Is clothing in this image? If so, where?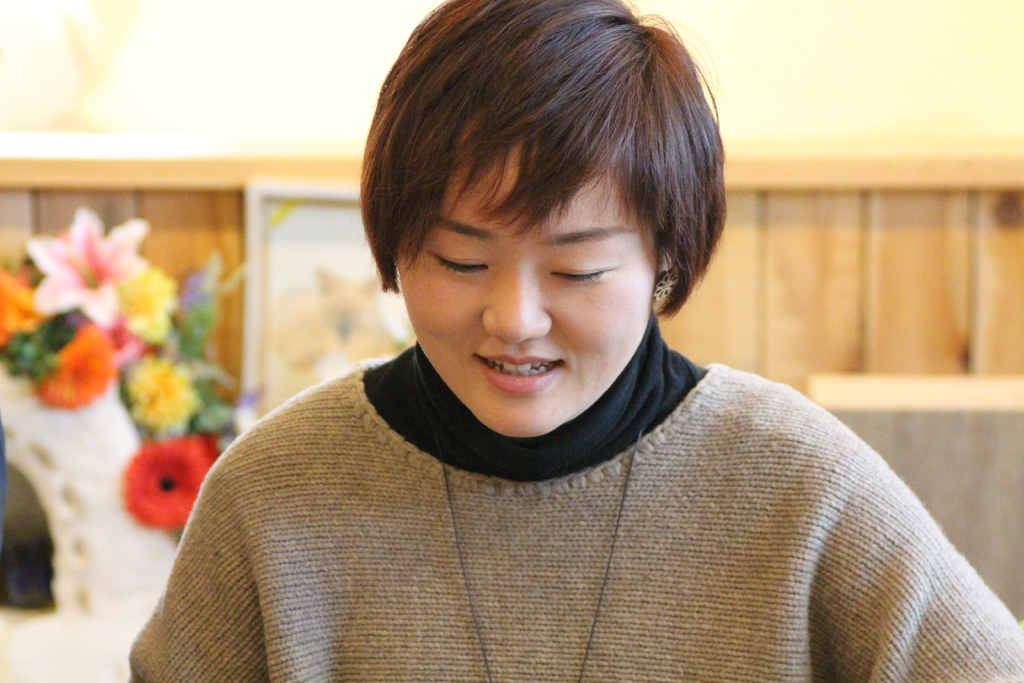
Yes, at (x1=134, y1=145, x2=970, y2=682).
